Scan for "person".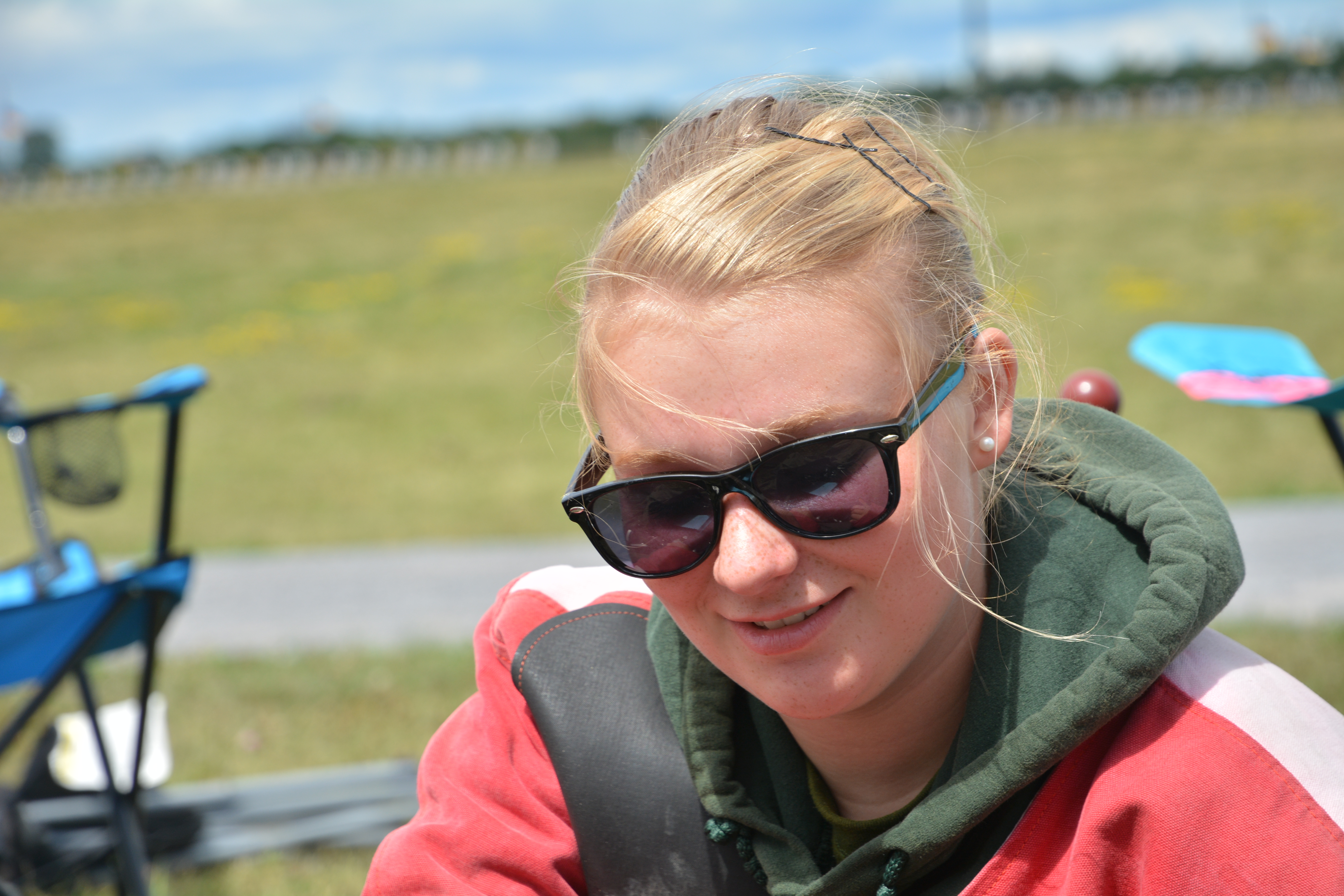
Scan result: select_region(79, 19, 301, 200).
